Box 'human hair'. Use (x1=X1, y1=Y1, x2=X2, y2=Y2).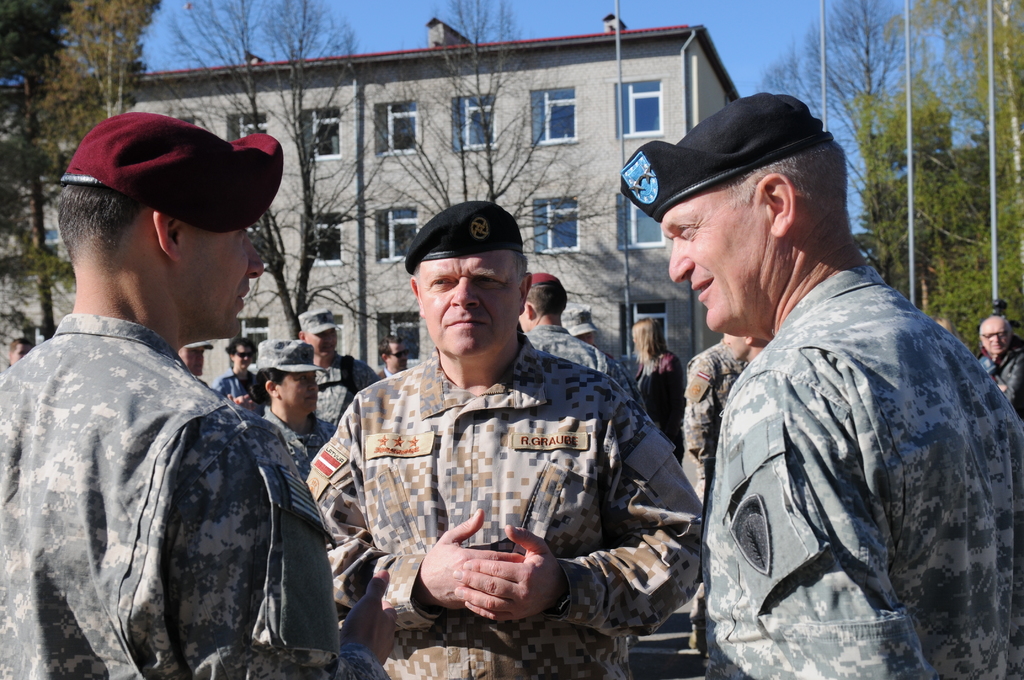
(x1=531, y1=281, x2=571, y2=316).
